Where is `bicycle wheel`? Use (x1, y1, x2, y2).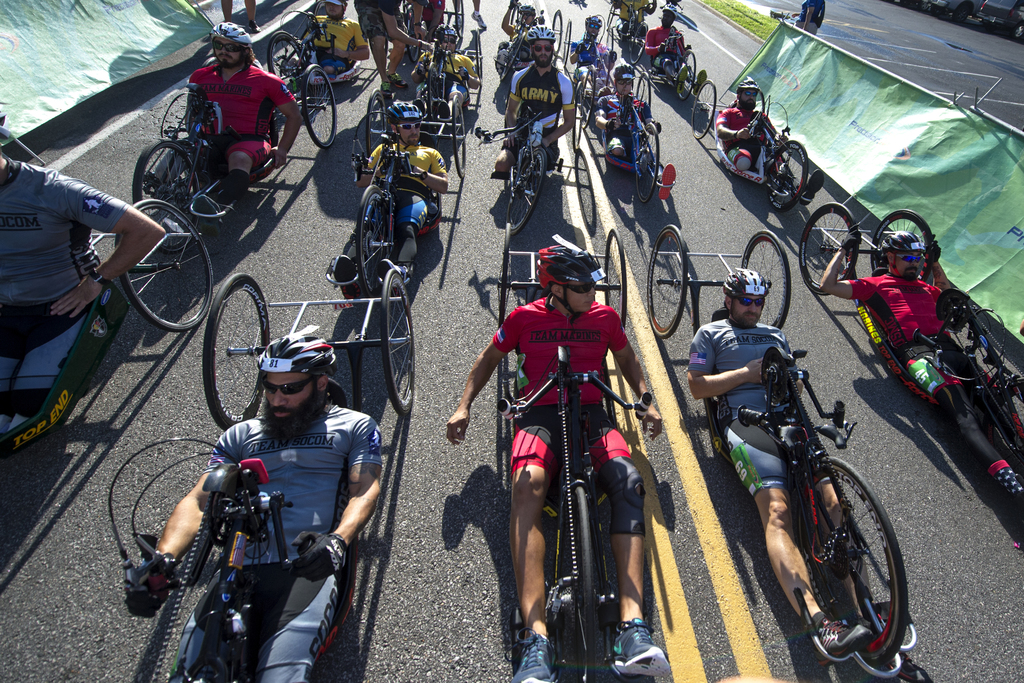
(647, 228, 688, 340).
